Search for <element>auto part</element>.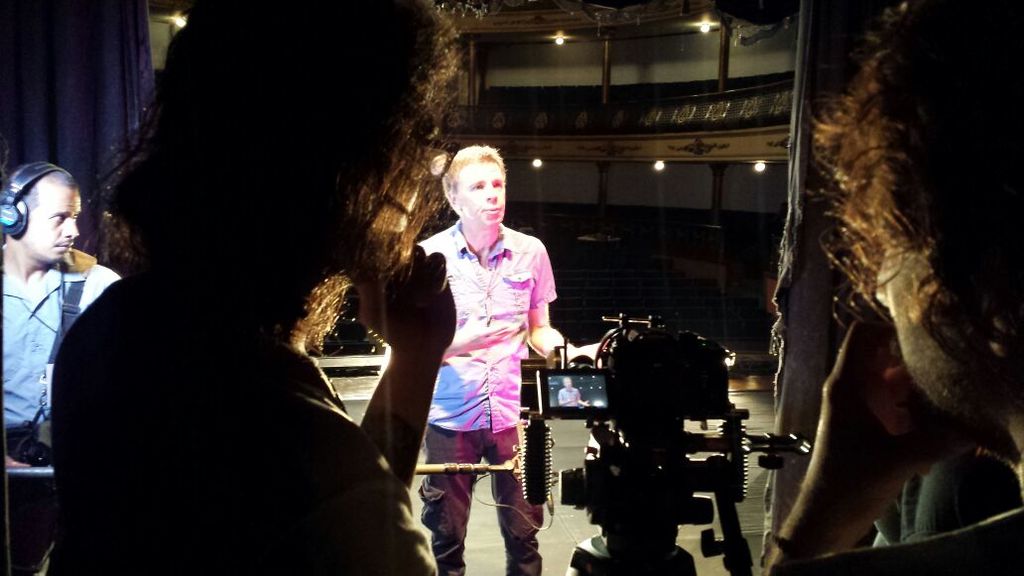
Found at <box>547,312,805,575</box>.
